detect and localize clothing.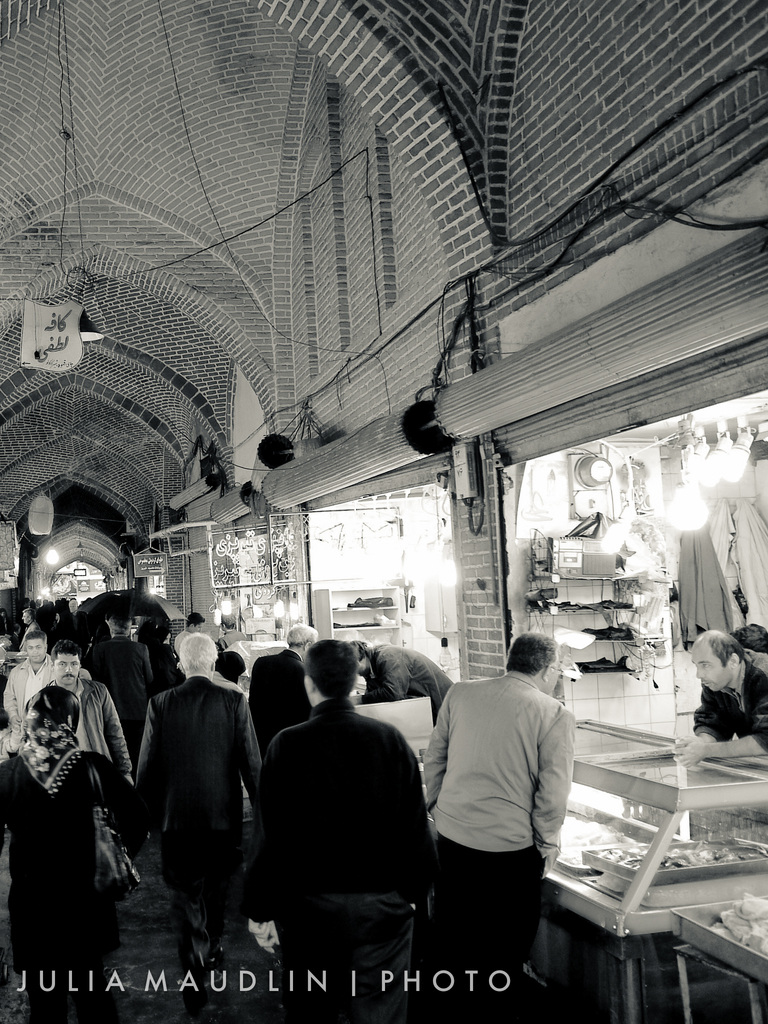
Localized at 40, 676, 135, 779.
